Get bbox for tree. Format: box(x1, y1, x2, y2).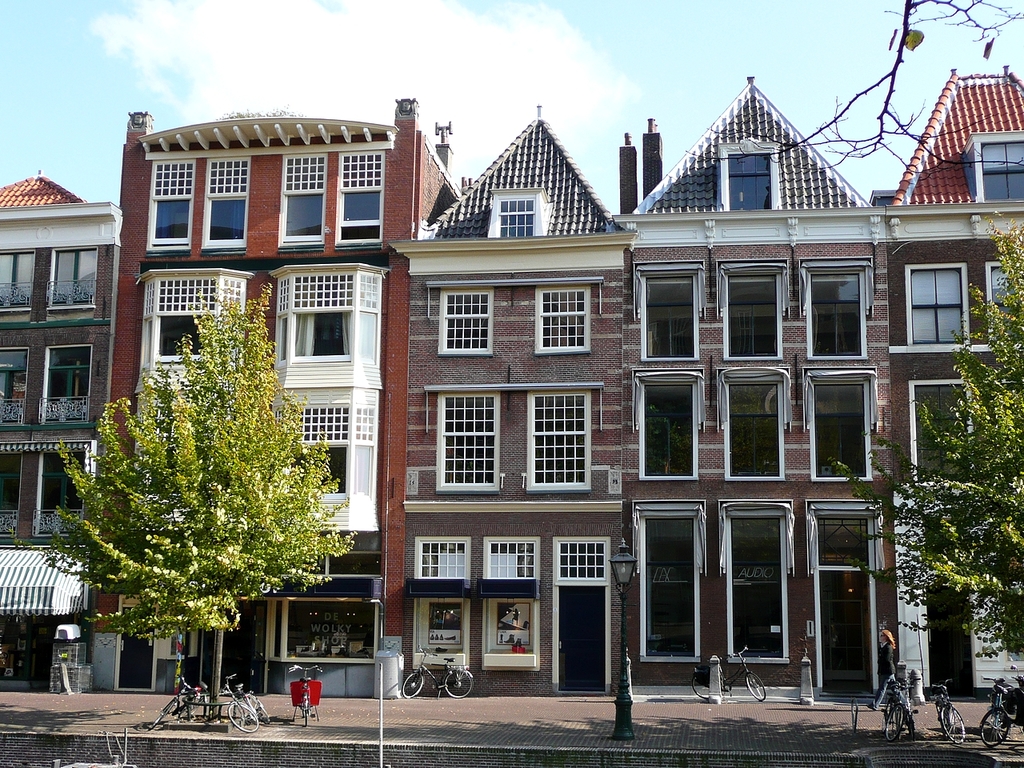
box(823, 222, 1023, 651).
